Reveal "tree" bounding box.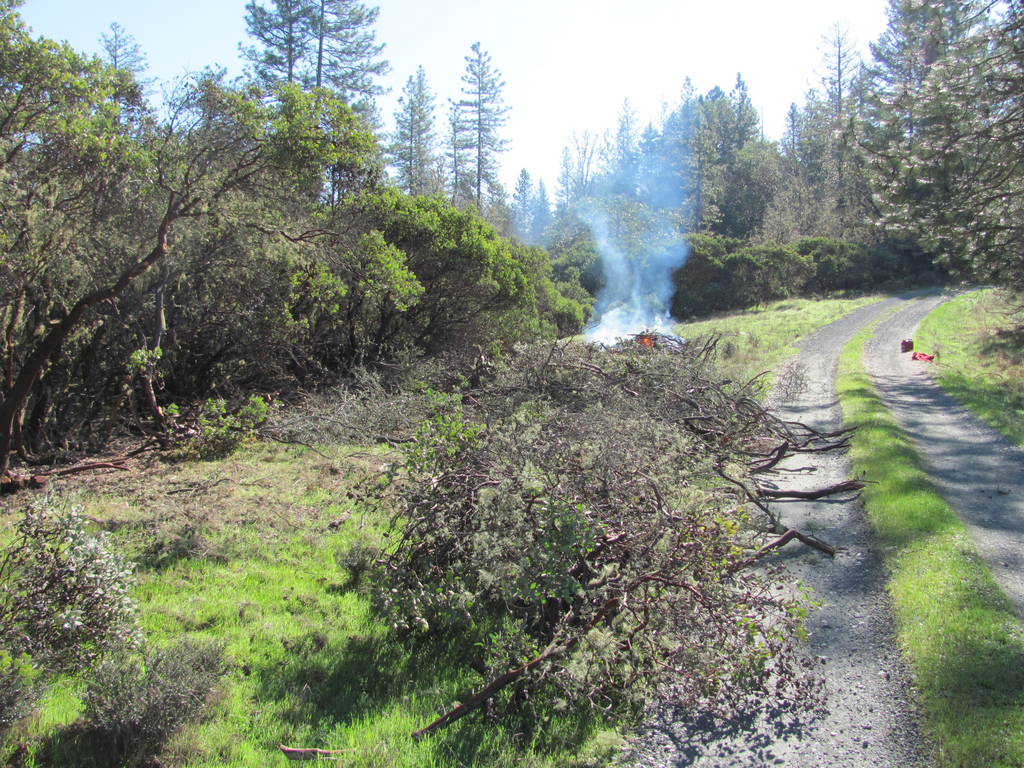
Revealed: Rect(157, 51, 226, 115).
